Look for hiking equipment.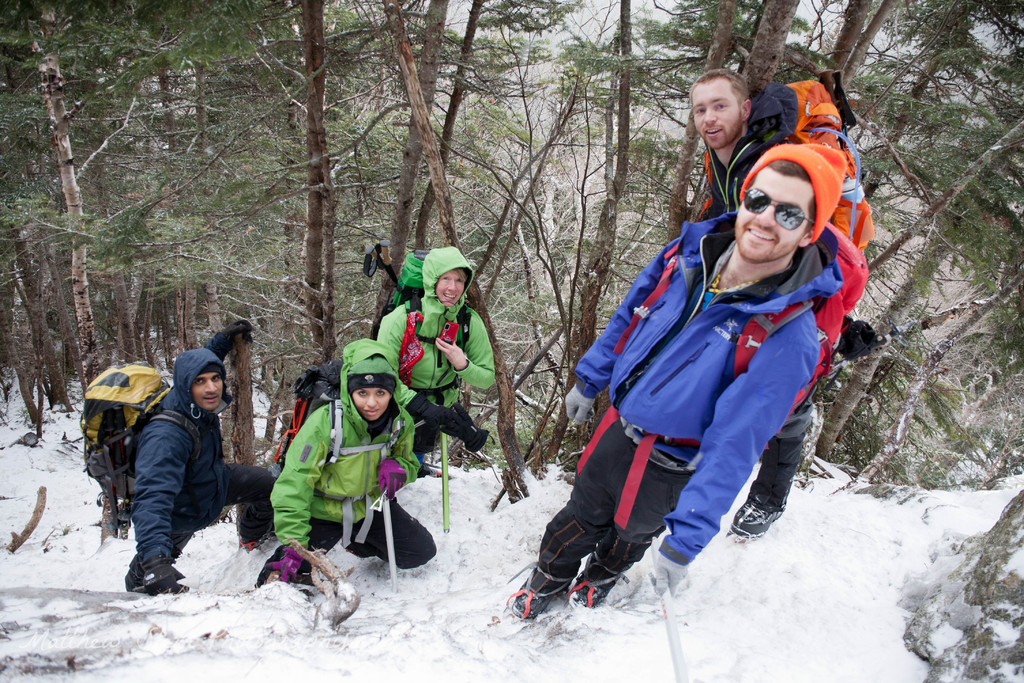
Found: box=[269, 357, 410, 551].
